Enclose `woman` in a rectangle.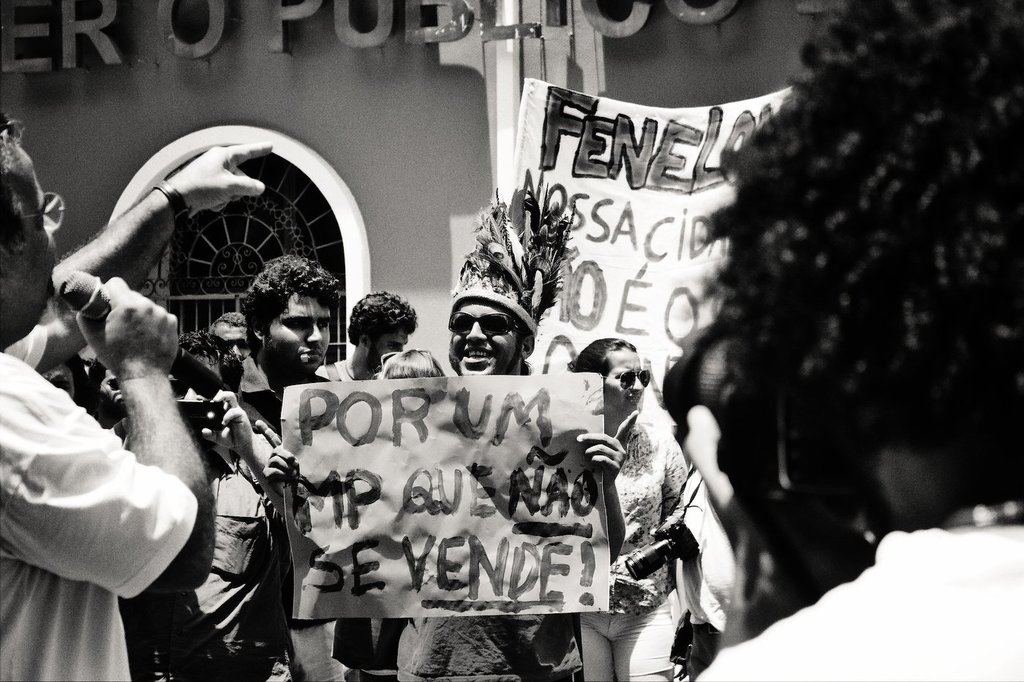
555/330/693/681.
